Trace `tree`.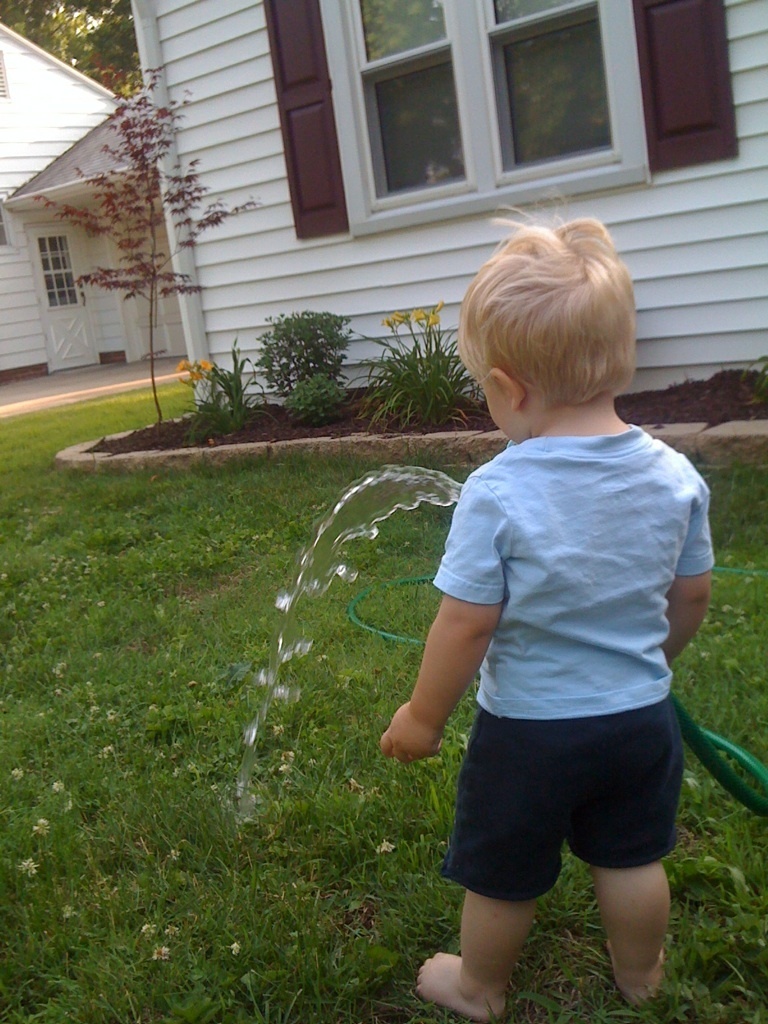
Traced to <region>32, 57, 254, 426</region>.
